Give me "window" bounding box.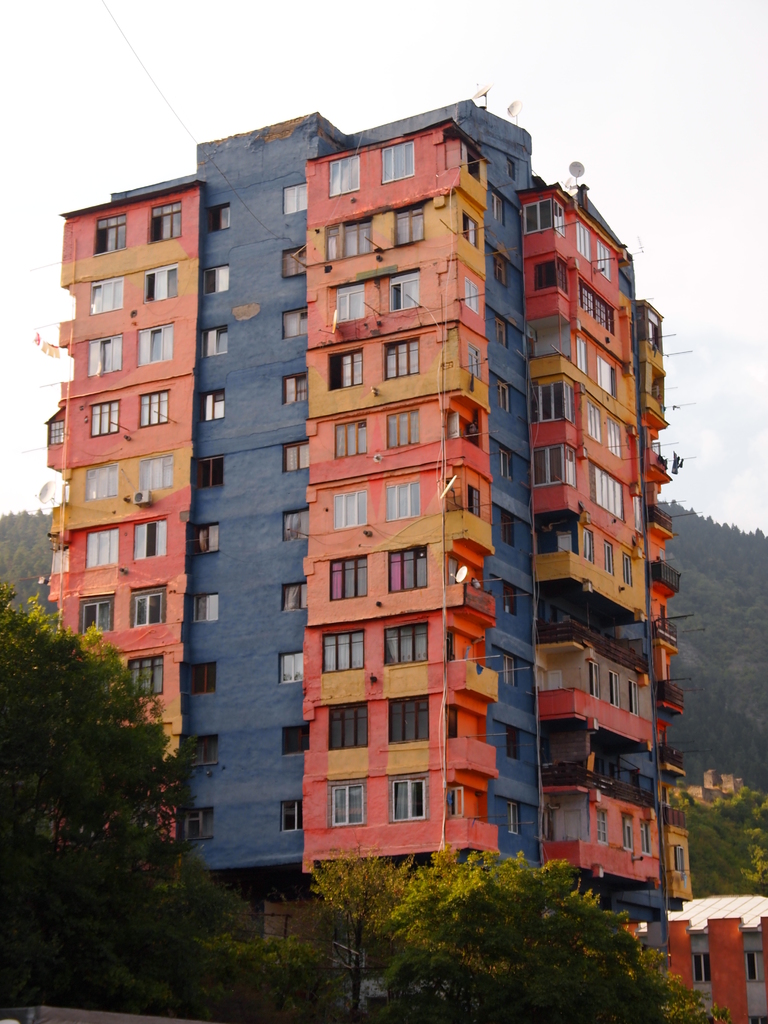
x1=327, y1=420, x2=373, y2=462.
